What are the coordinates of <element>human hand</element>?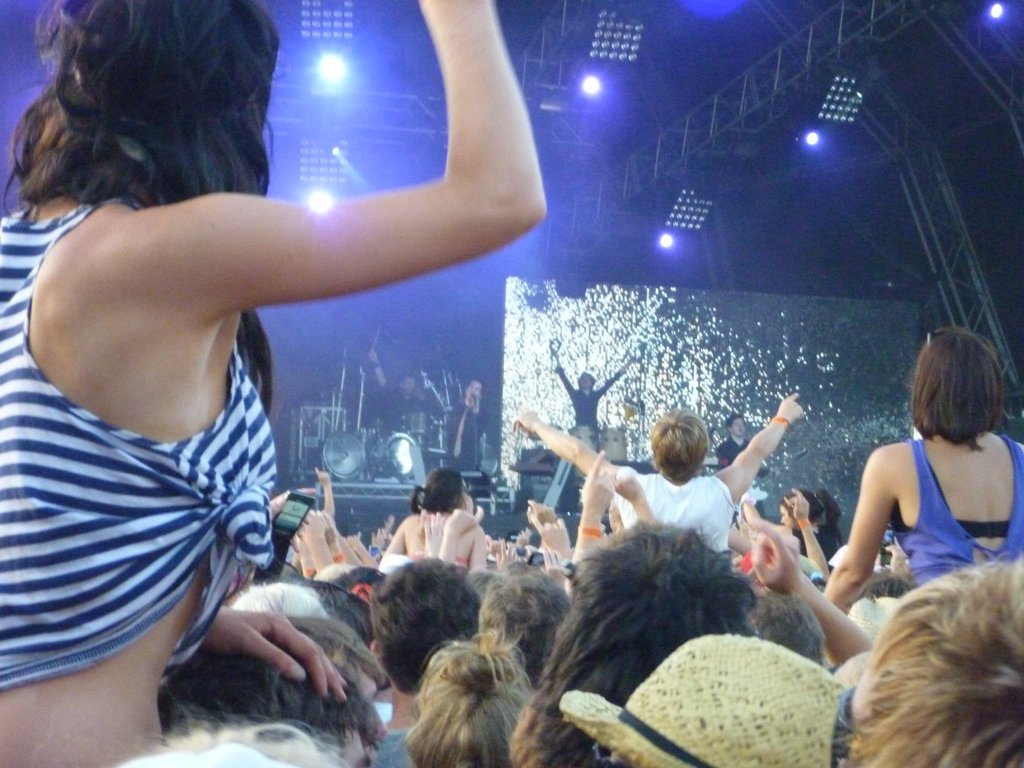
select_region(612, 470, 644, 502).
